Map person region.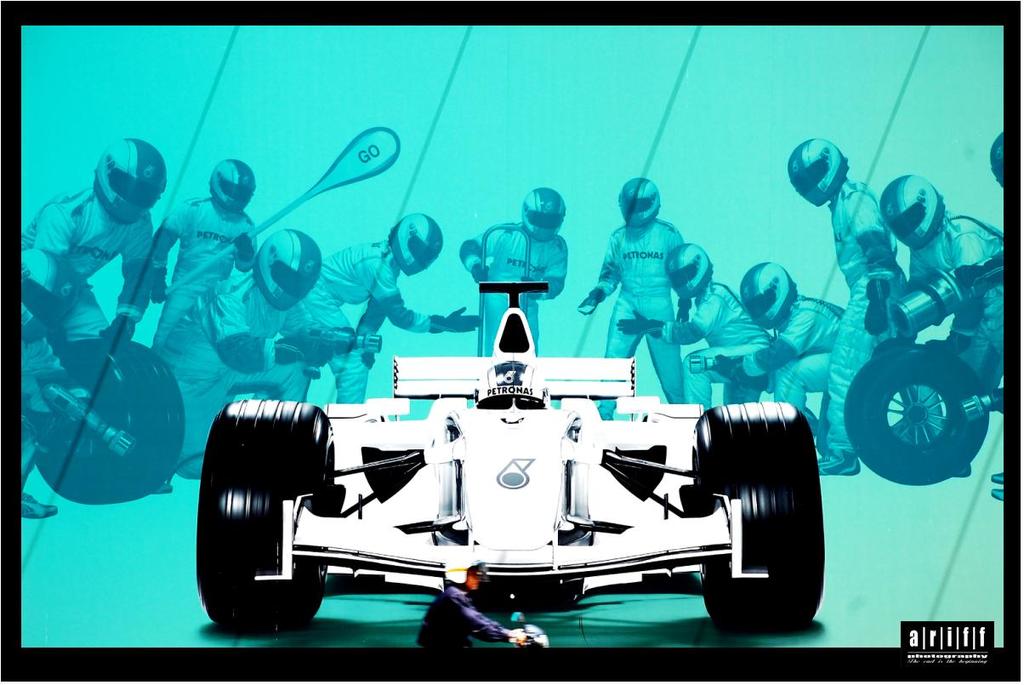
Mapped to bbox(589, 169, 708, 382).
